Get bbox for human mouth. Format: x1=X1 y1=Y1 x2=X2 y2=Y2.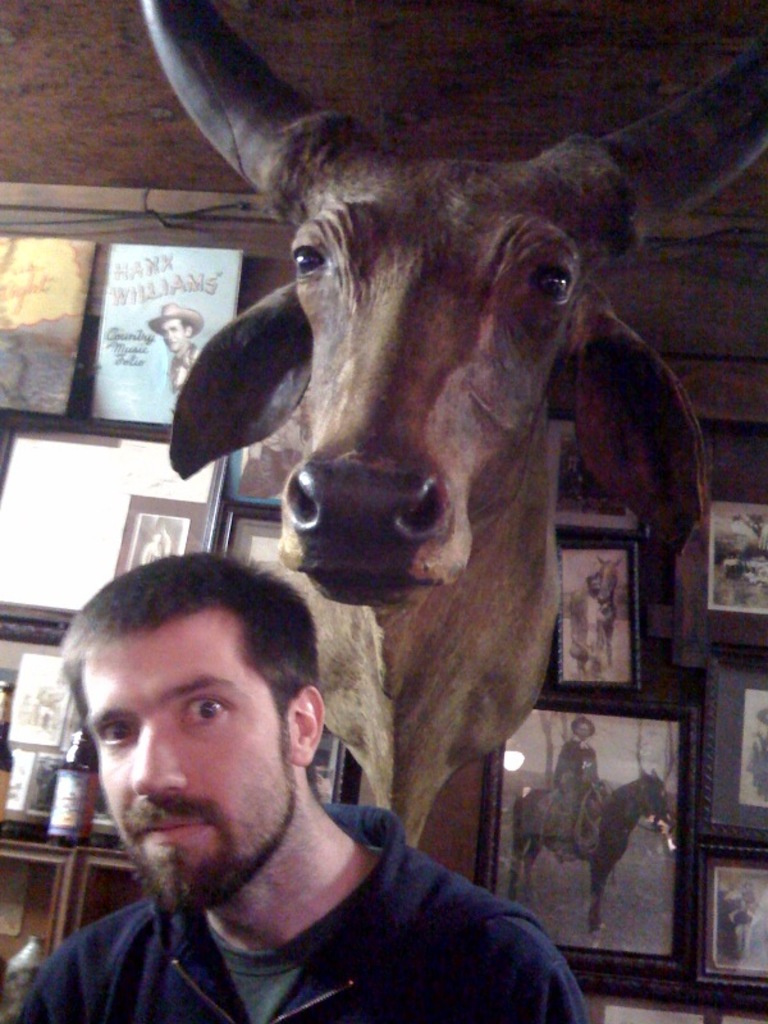
x1=125 y1=804 x2=221 y2=869.
